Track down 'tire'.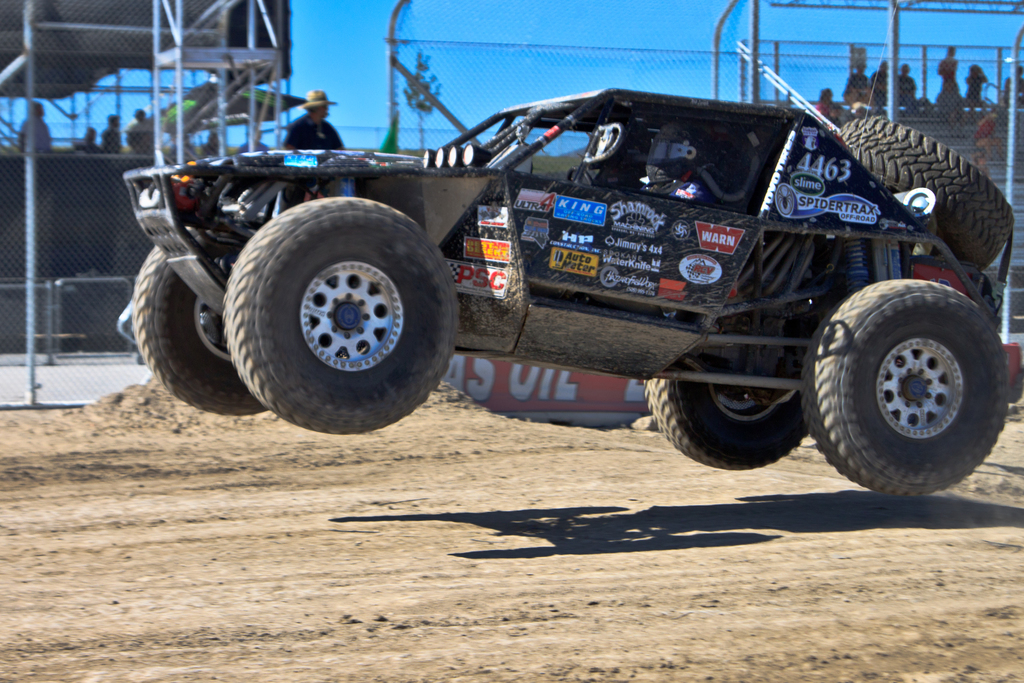
Tracked to {"x1": 134, "y1": 250, "x2": 266, "y2": 416}.
